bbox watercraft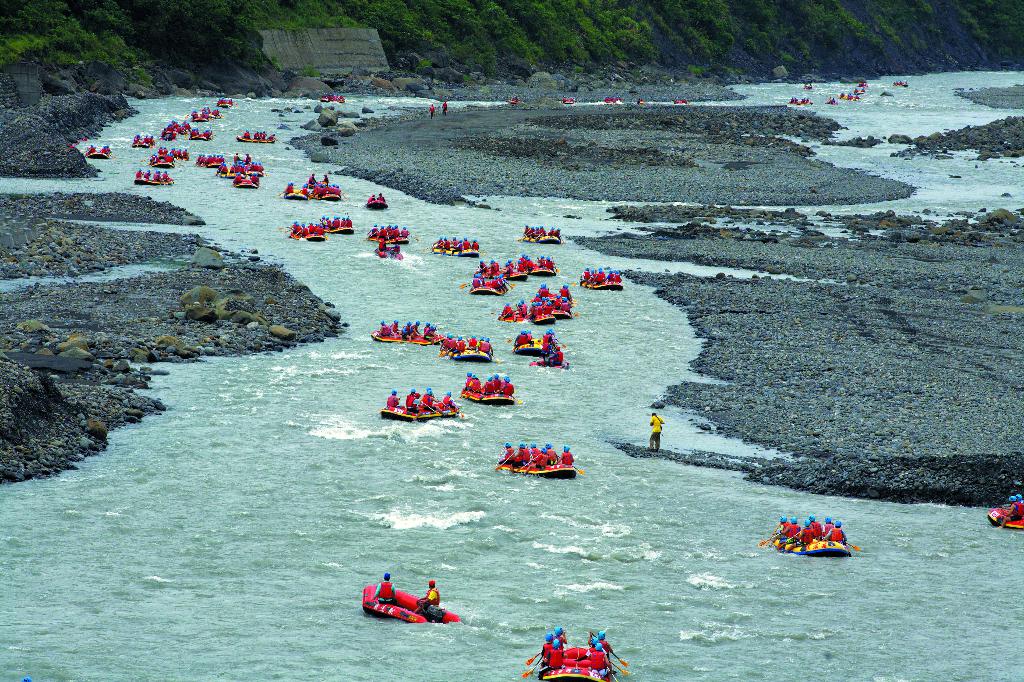
527, 313, 552, 324
